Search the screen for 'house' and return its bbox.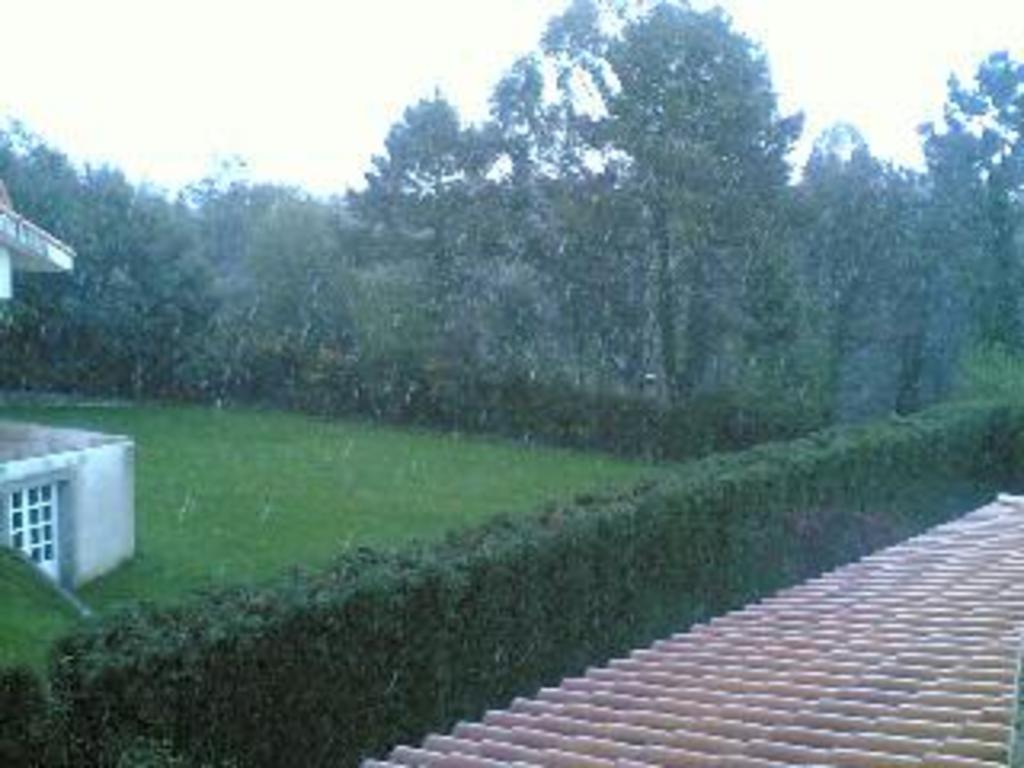
Found: bbox=[0, 186, 134, 595].
